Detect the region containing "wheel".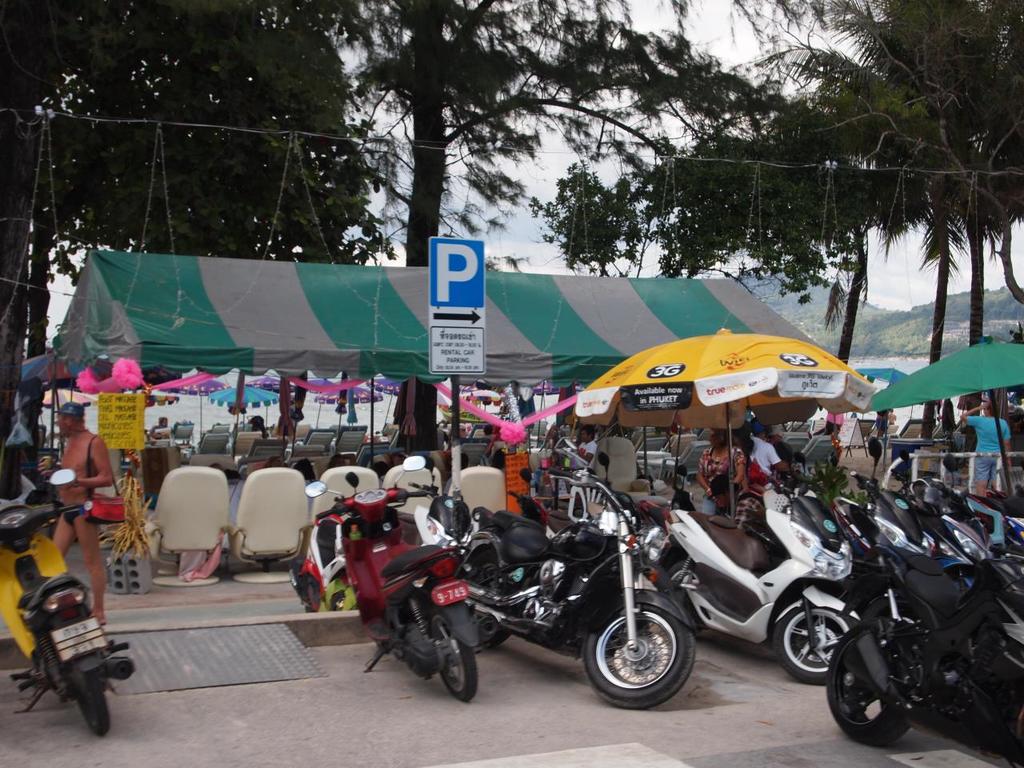
{"x1": 872, "y1": 592, "x2": 936, "y2": 678}.
